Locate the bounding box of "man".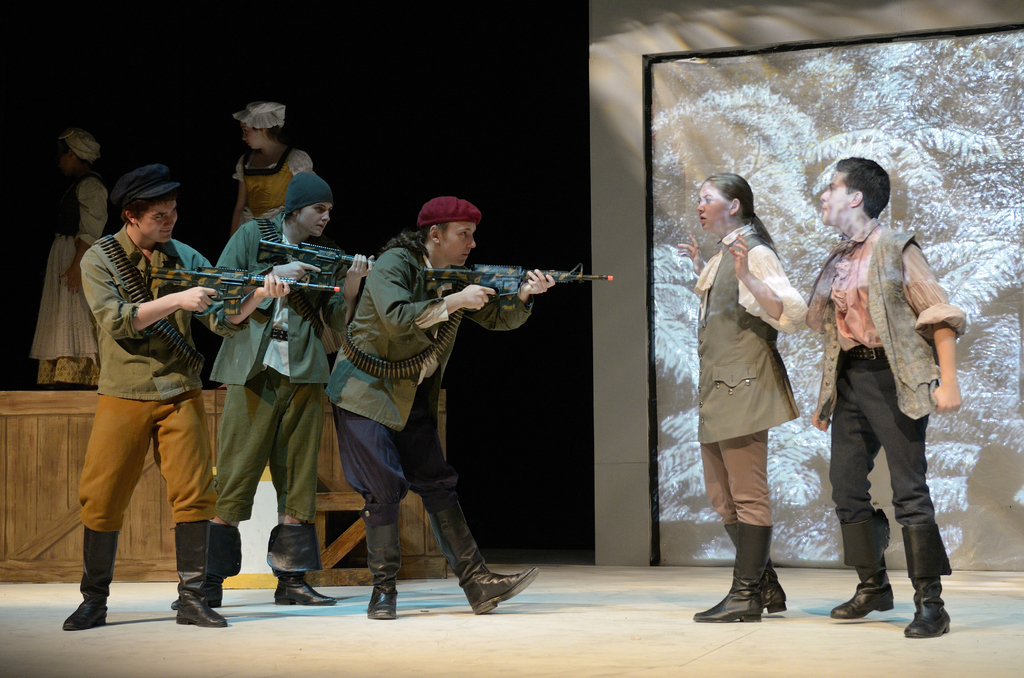
Bounding box: (x1=61, y1=163, x2=226, y2=636).
